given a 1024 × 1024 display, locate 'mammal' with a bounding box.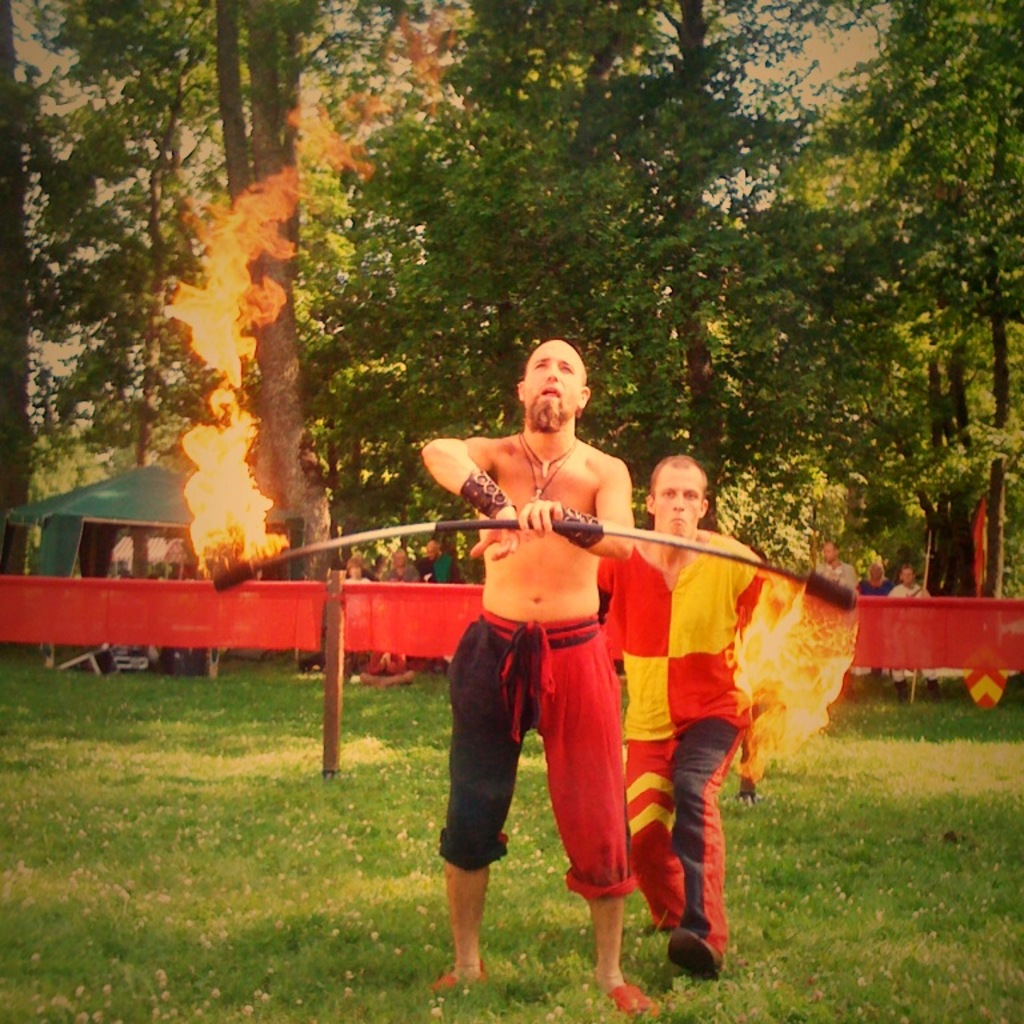
Located: bbox=[856, 557, 887, 681].
